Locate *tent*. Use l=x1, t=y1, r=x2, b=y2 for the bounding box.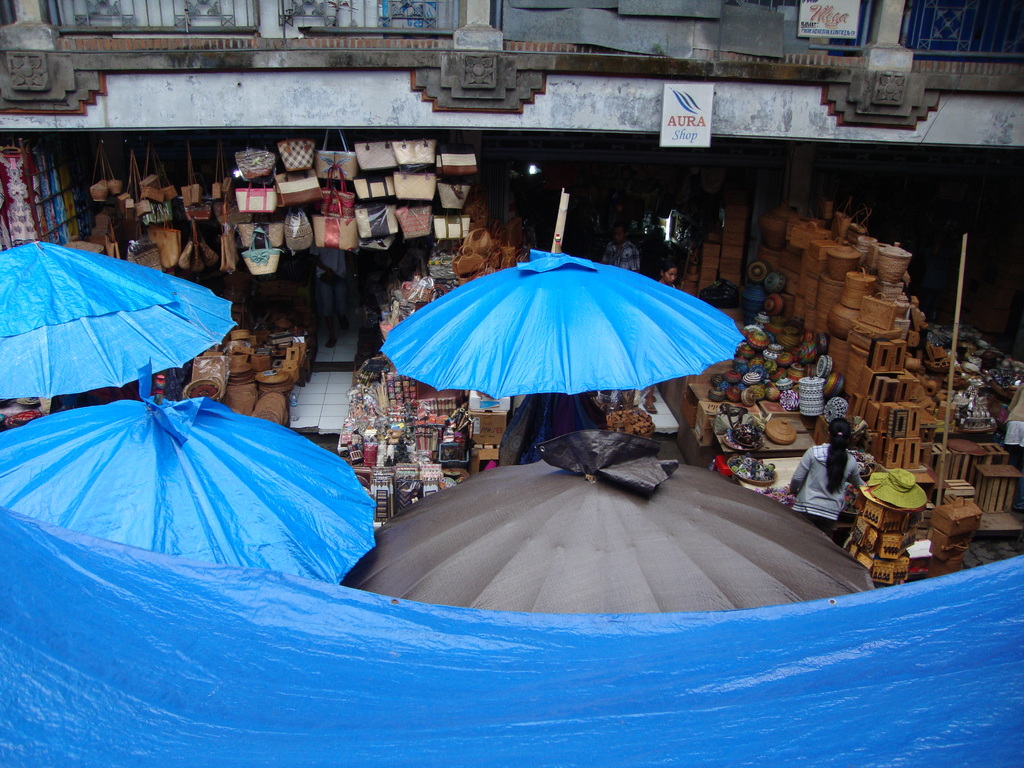
l=0, t=234, r=230, b=420.
